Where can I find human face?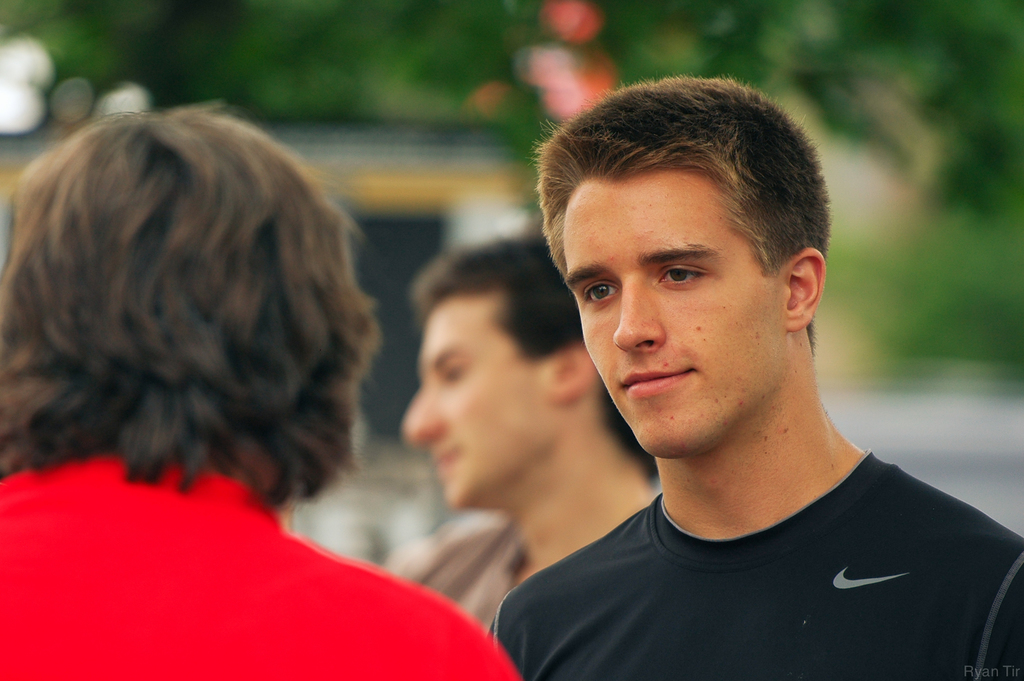
You can find it at <region>558, 176, 768, 463</region>.
